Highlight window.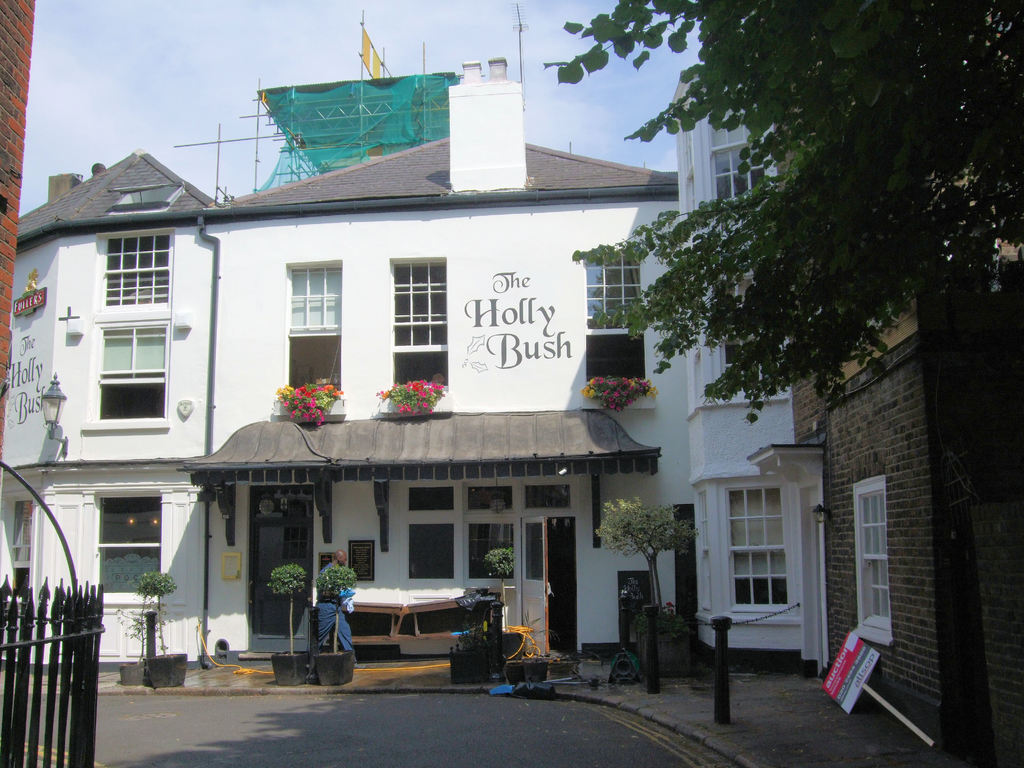
Highlighted region: 380:246:442:381.
